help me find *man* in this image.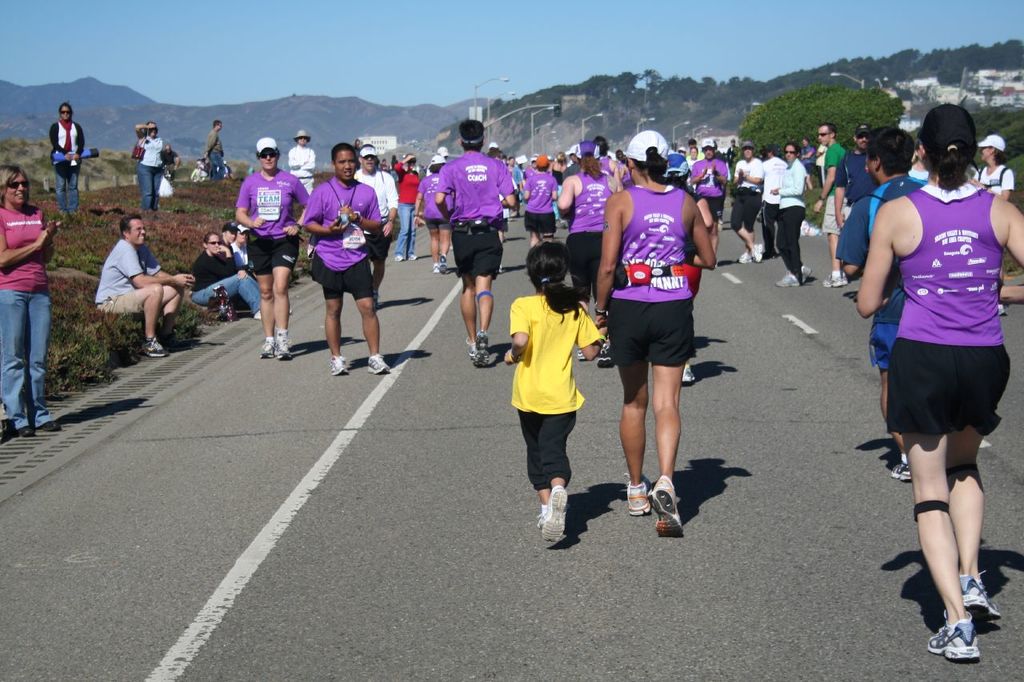
Found it: <region>730, 140, 765, 264</region>.
